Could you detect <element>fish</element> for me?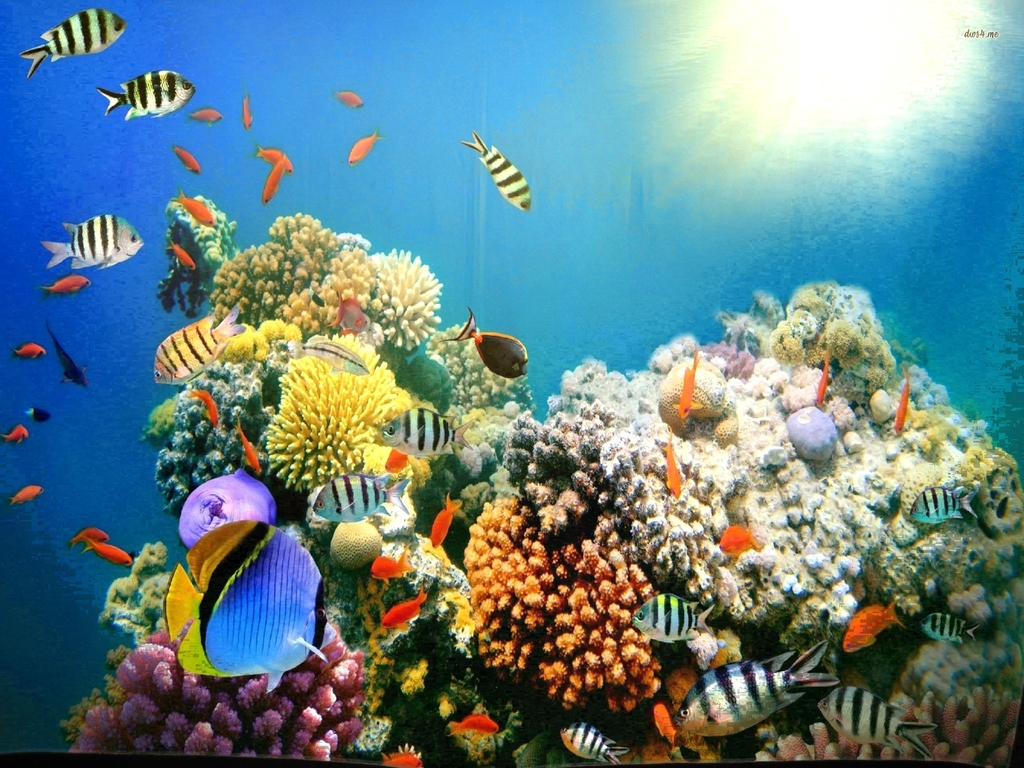
Detection result: l=376, t=407, r=473, b=451.
